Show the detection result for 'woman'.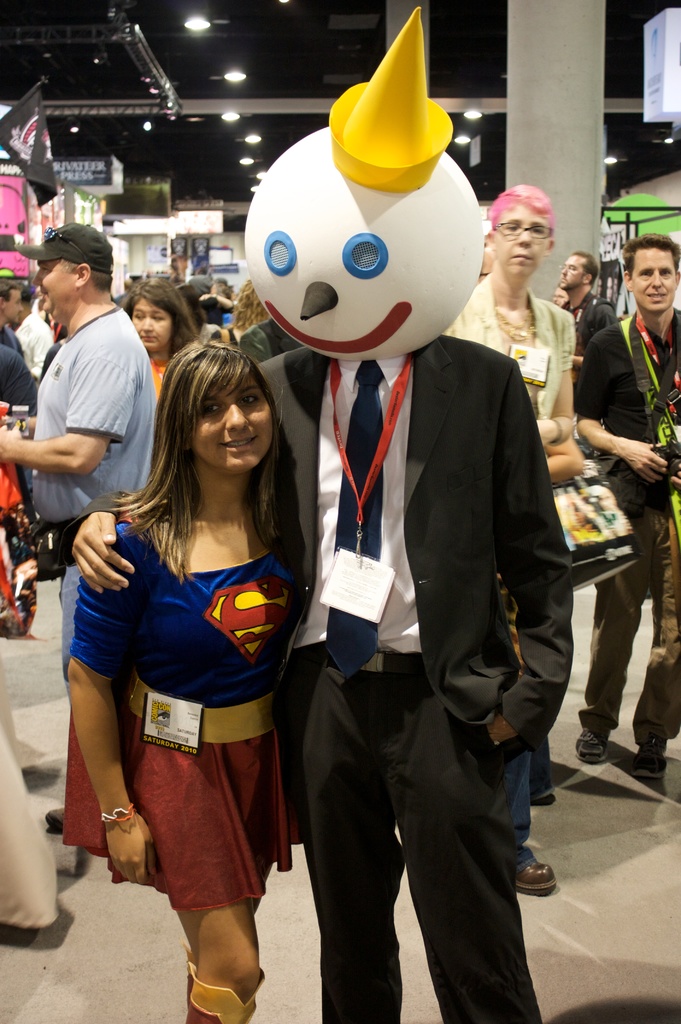
left=122, top=272, right=199, bottom=383.
